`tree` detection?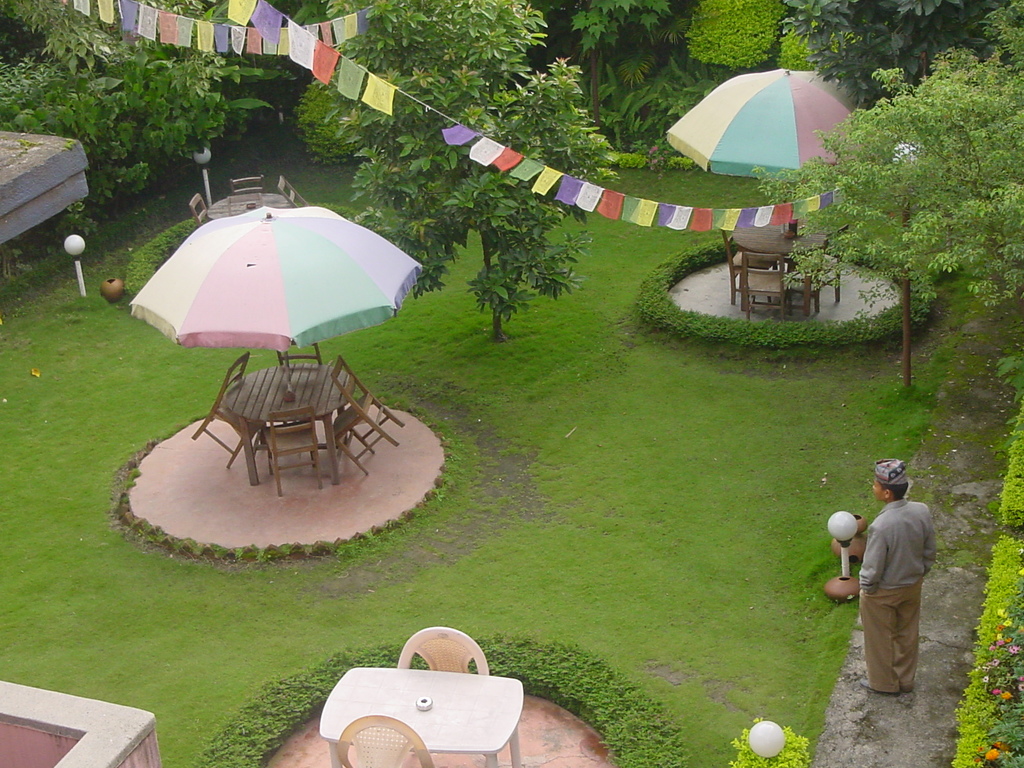
bbox=[813, 59, 983, 362]
